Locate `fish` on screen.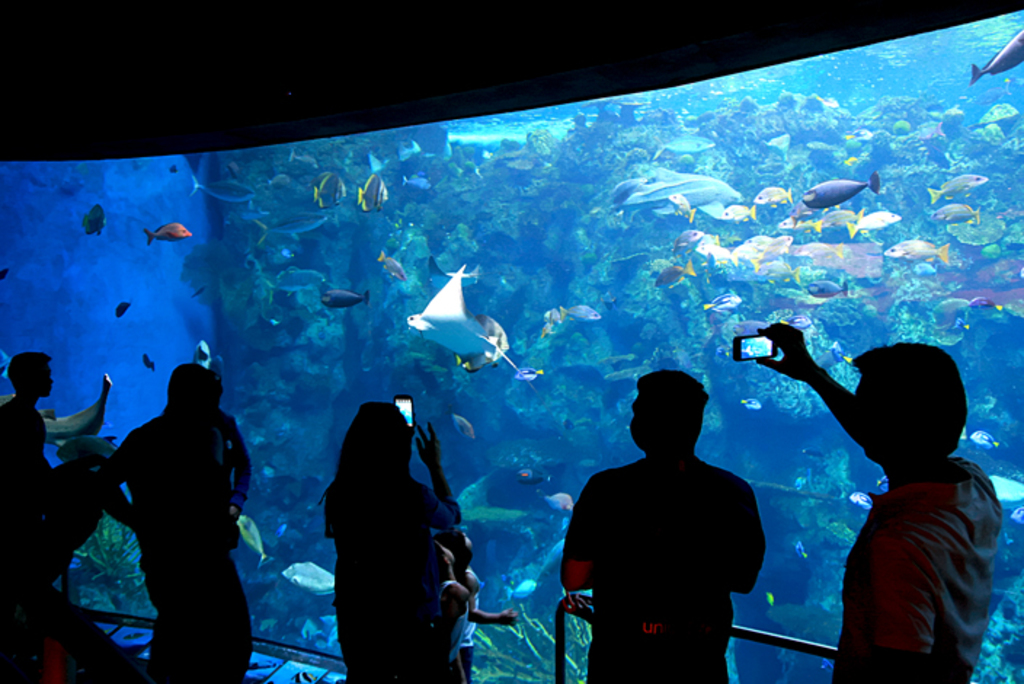
On screen at <box>321,288,372,314</box>.
